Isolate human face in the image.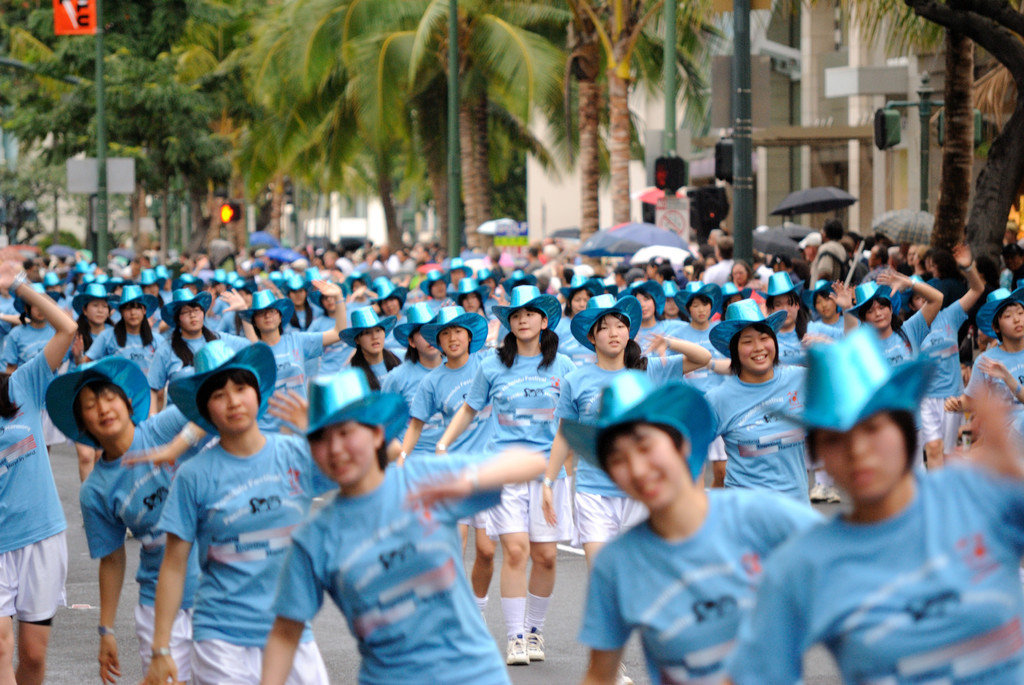
Isolated region: 911 293 928 311.
